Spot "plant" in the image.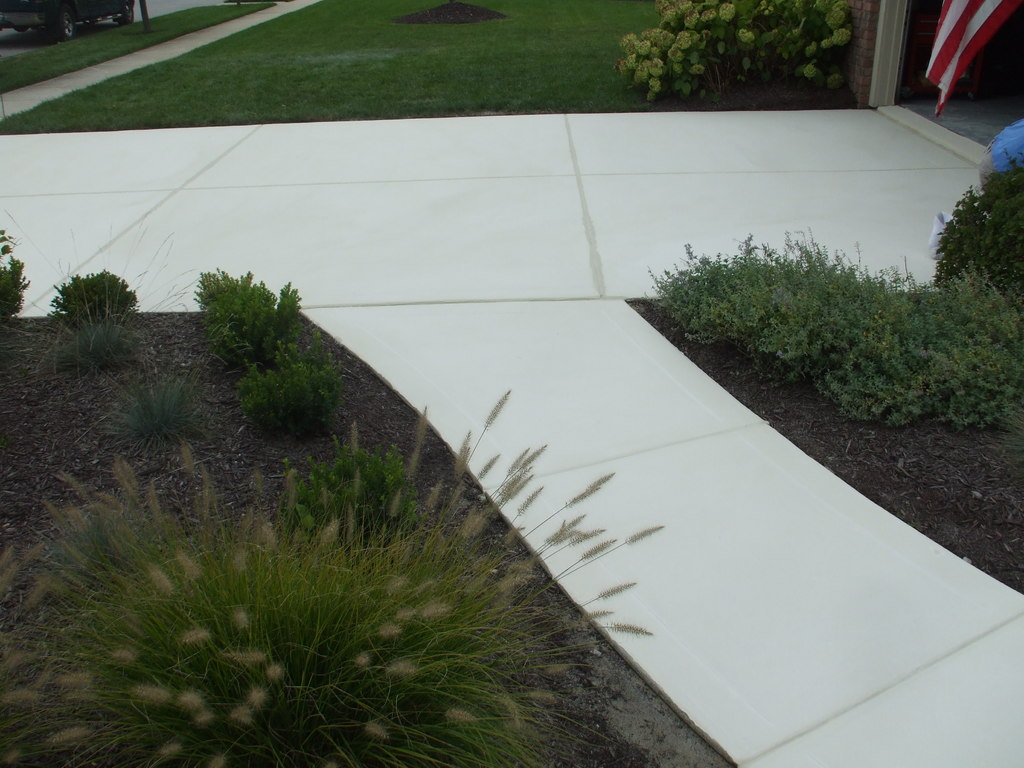
"plant" found at 51:263:145:332.
